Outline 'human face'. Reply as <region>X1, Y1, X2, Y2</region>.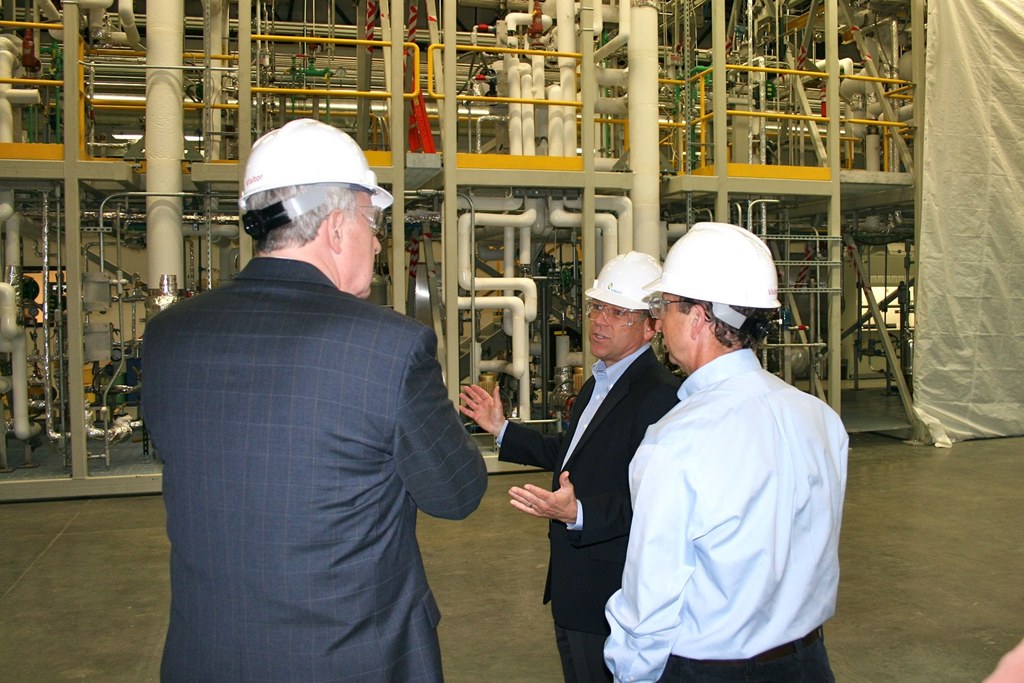
<region>334, 194, 383, 295</region>.
